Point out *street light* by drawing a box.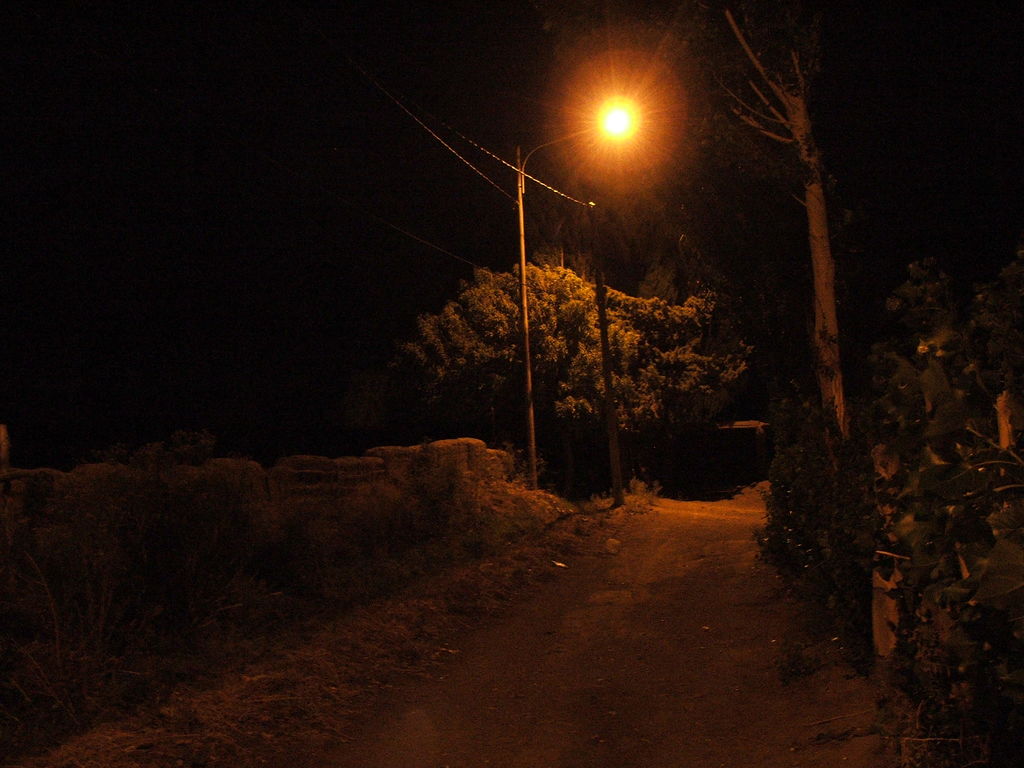
x1=506 y1=95 x2=643 y2=491.
